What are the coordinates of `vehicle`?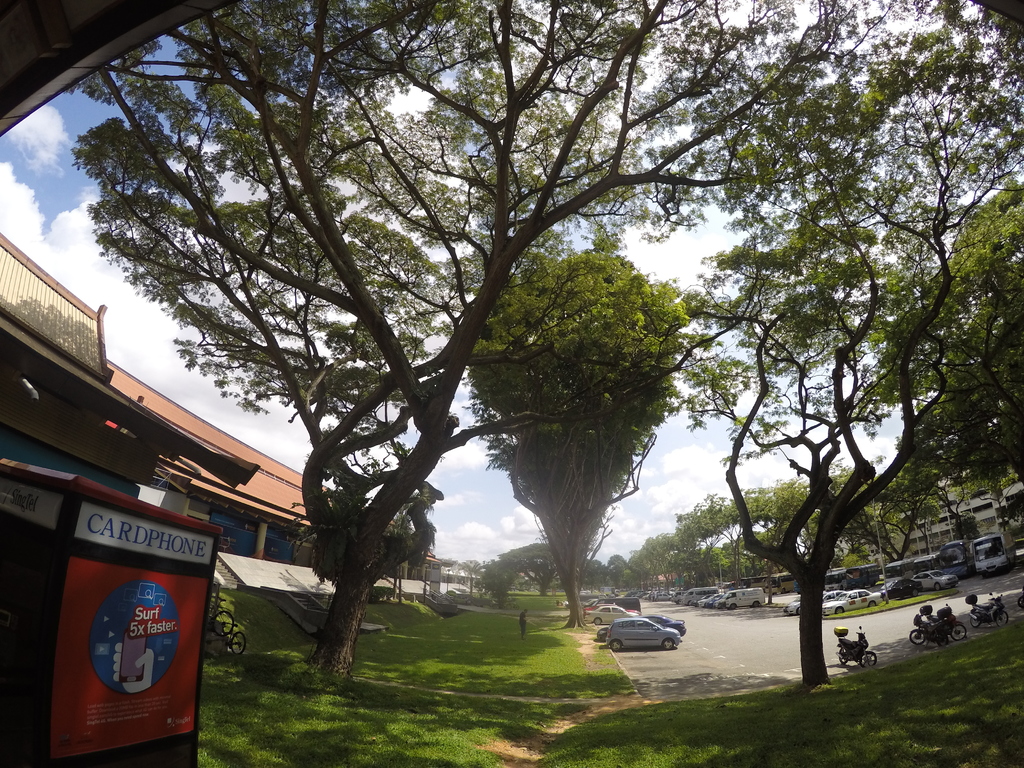
detection(199, 577, 252, 659).
